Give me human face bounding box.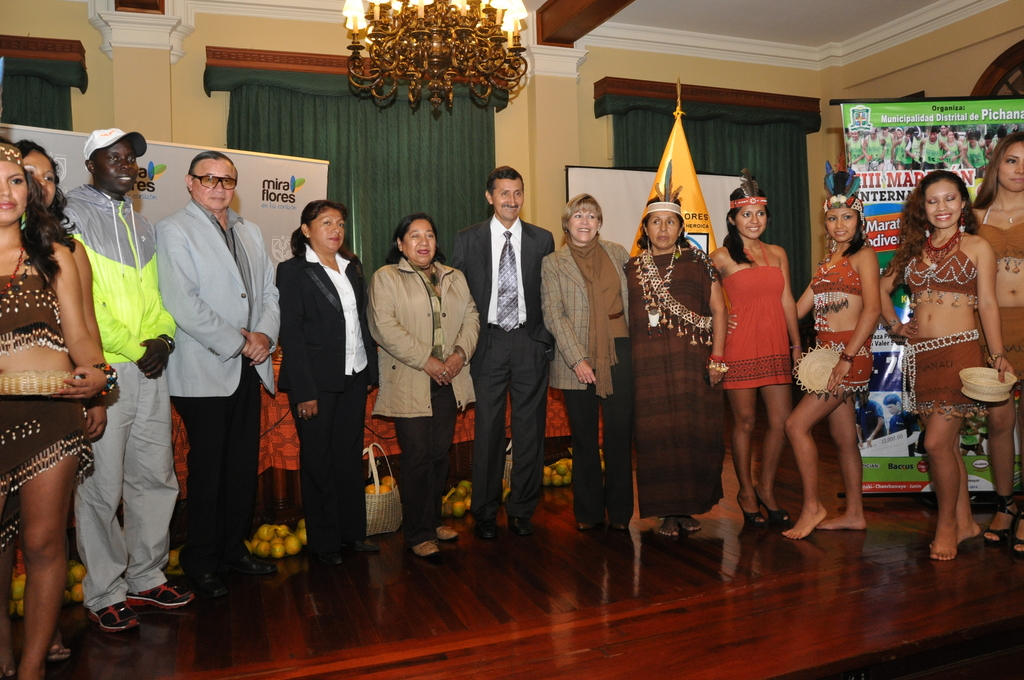
left=829, top=208, right=856, bottom=241.
